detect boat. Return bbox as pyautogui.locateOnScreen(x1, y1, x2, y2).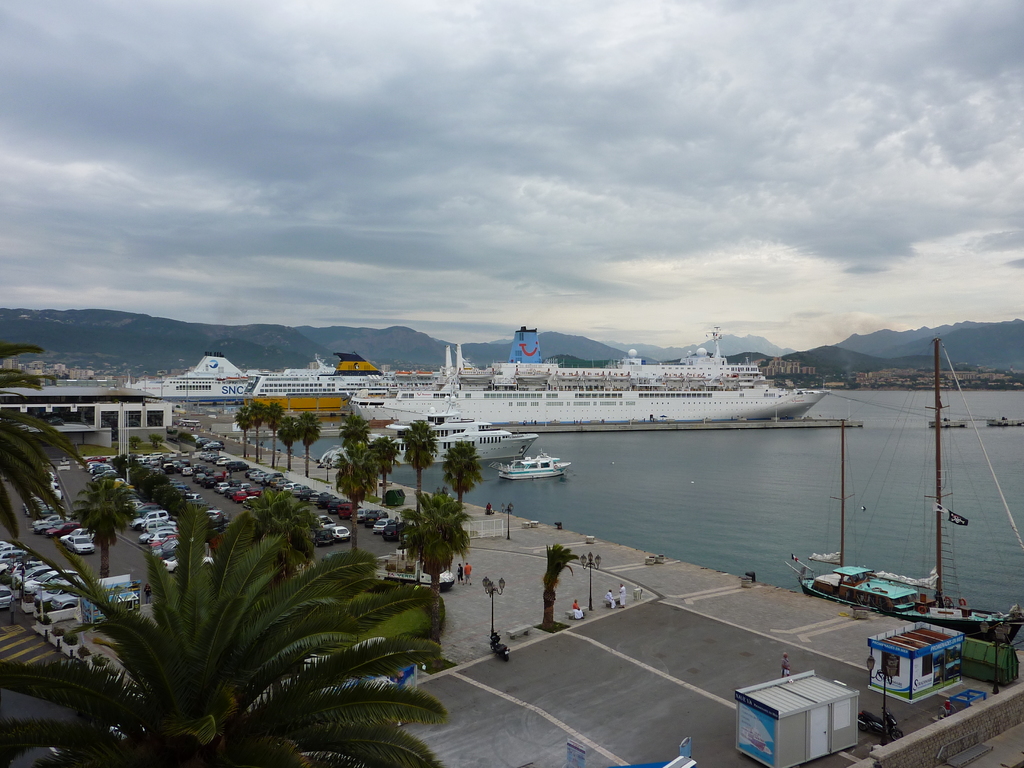
pyautogui.locateOnScreen(793, 316, 1023, 684).
